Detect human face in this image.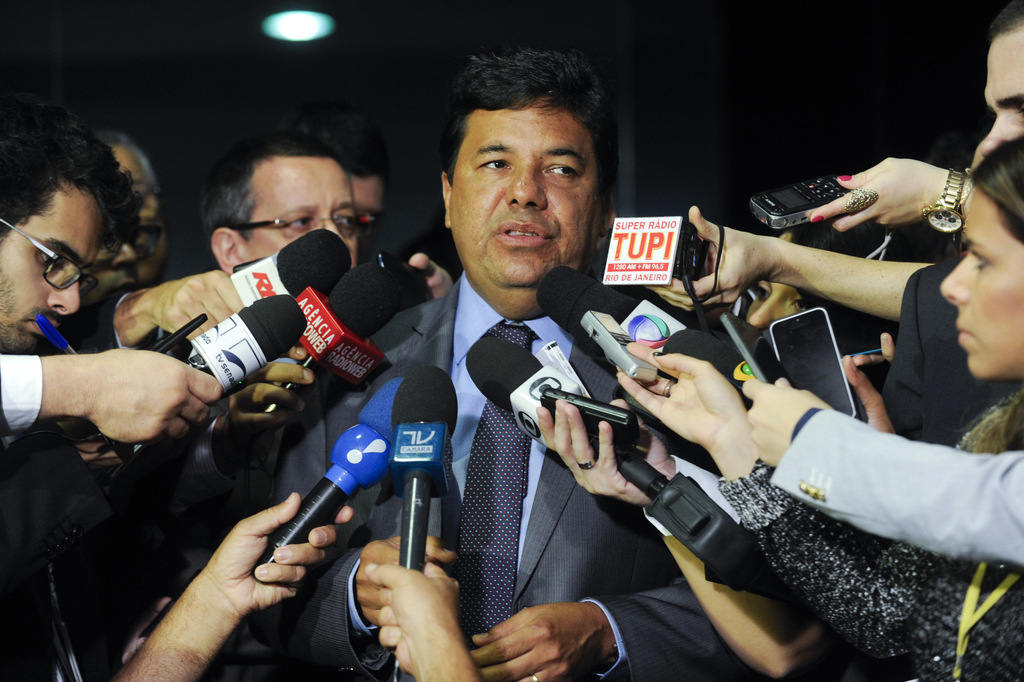
Detection: (left=348, top=172, right=384, bottom=240).
